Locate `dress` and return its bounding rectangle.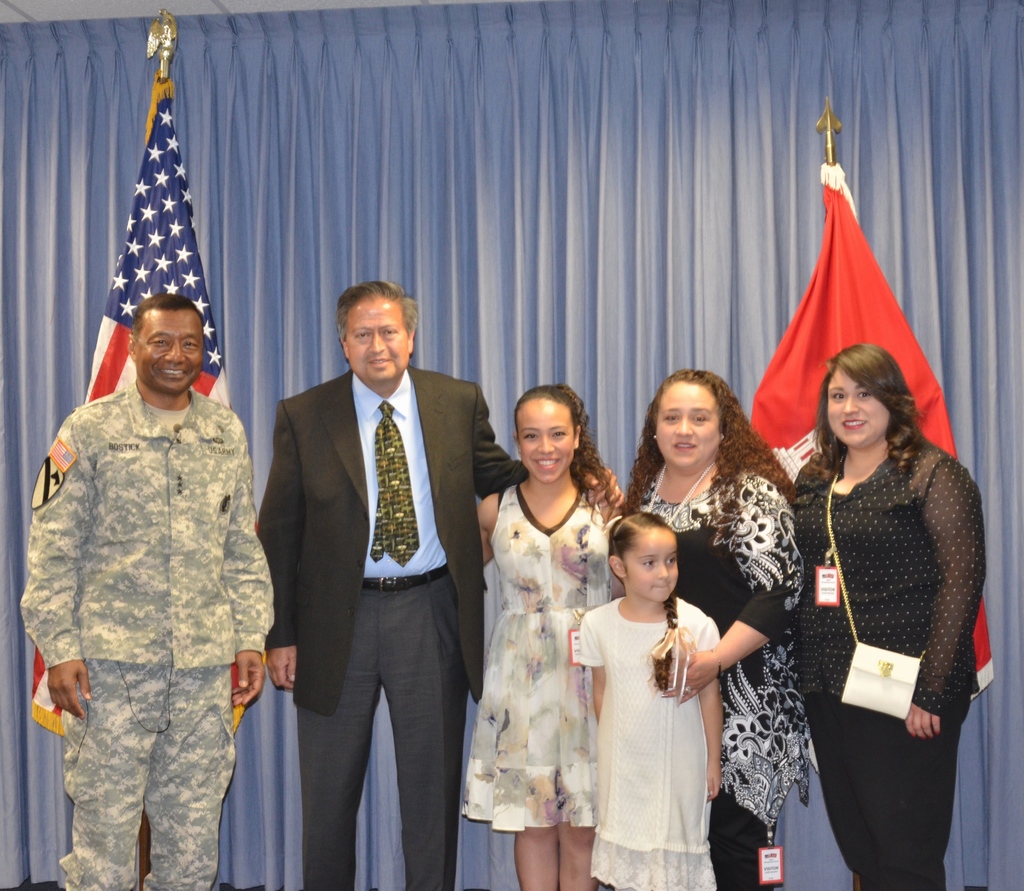
{"left": 463, "top": 482, "right": 603, "bottom": 834}.
